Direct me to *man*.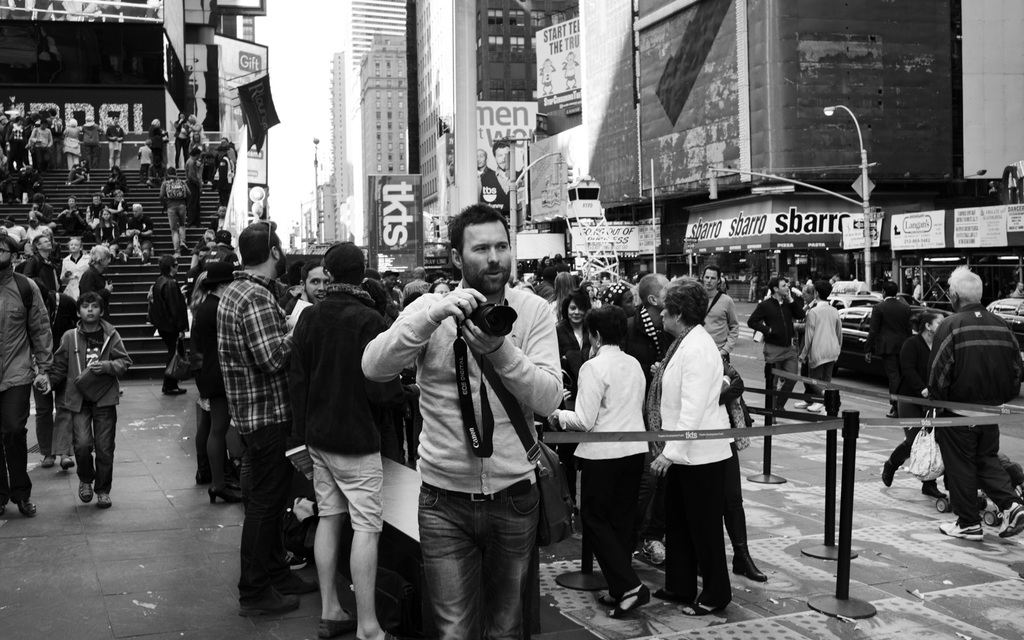
Direction: {"left": 0, "top": 231, "right": 51, "bottom": 519}.
